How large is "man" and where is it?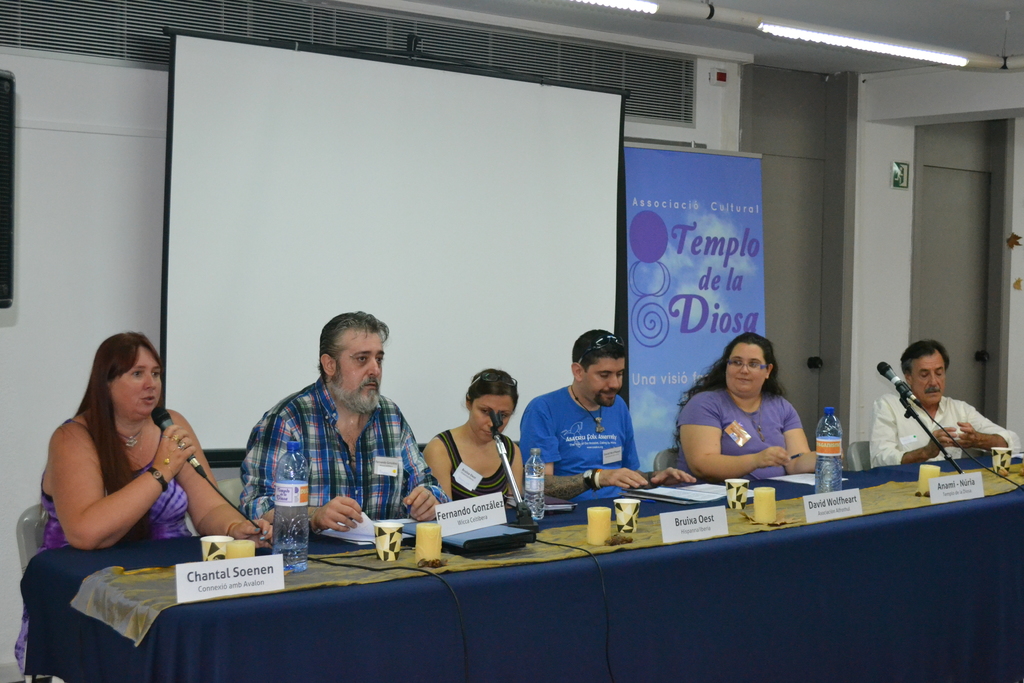
Bounding box: rect(228, 315, 447, 551).
